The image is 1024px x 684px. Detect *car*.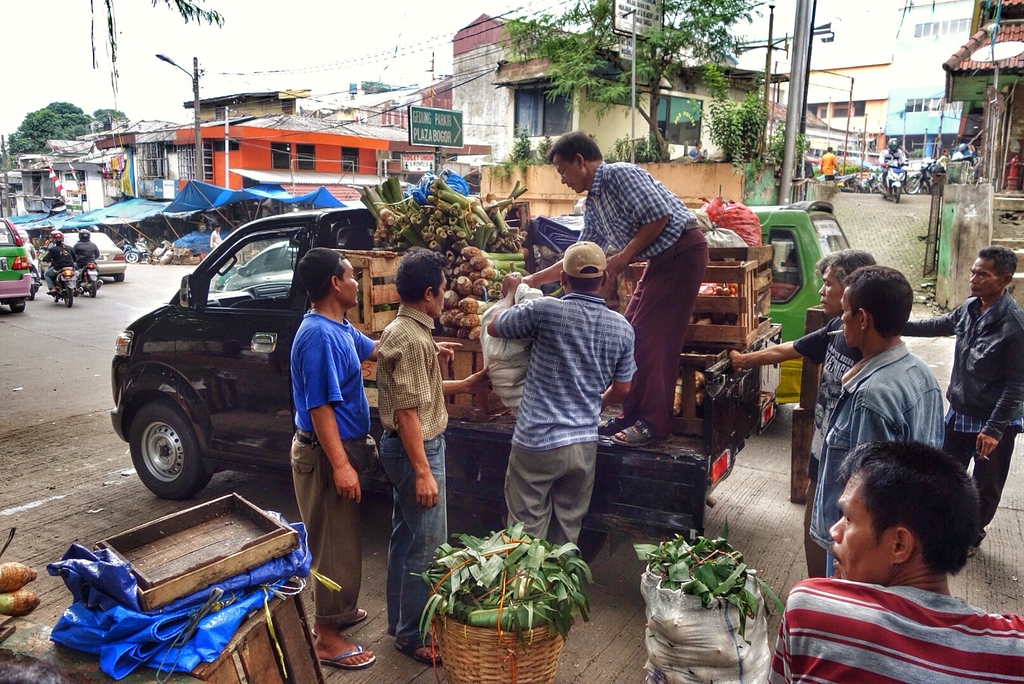
Detection: (x1=0, y1=217, x2=33, y2=315).
